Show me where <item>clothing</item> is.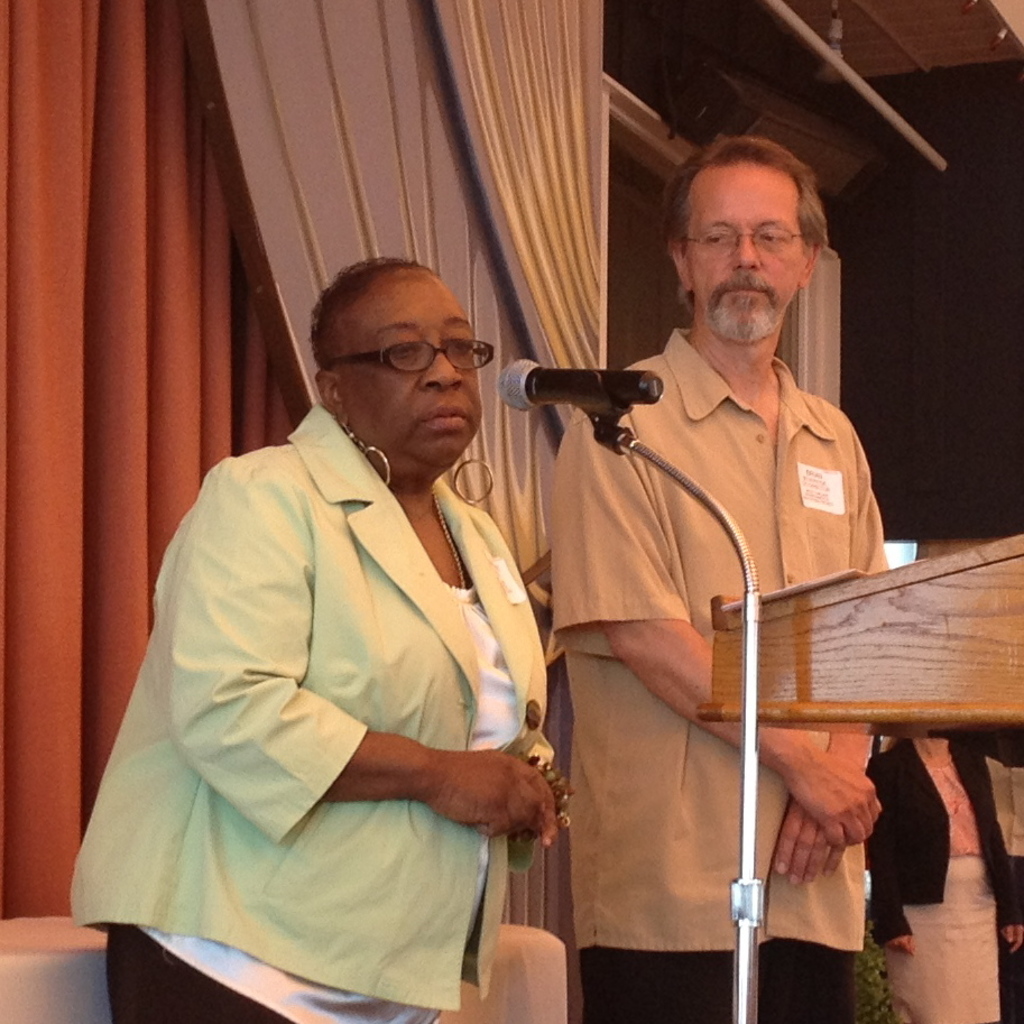
<item>clothing</item> is at 519:247:905:963.
